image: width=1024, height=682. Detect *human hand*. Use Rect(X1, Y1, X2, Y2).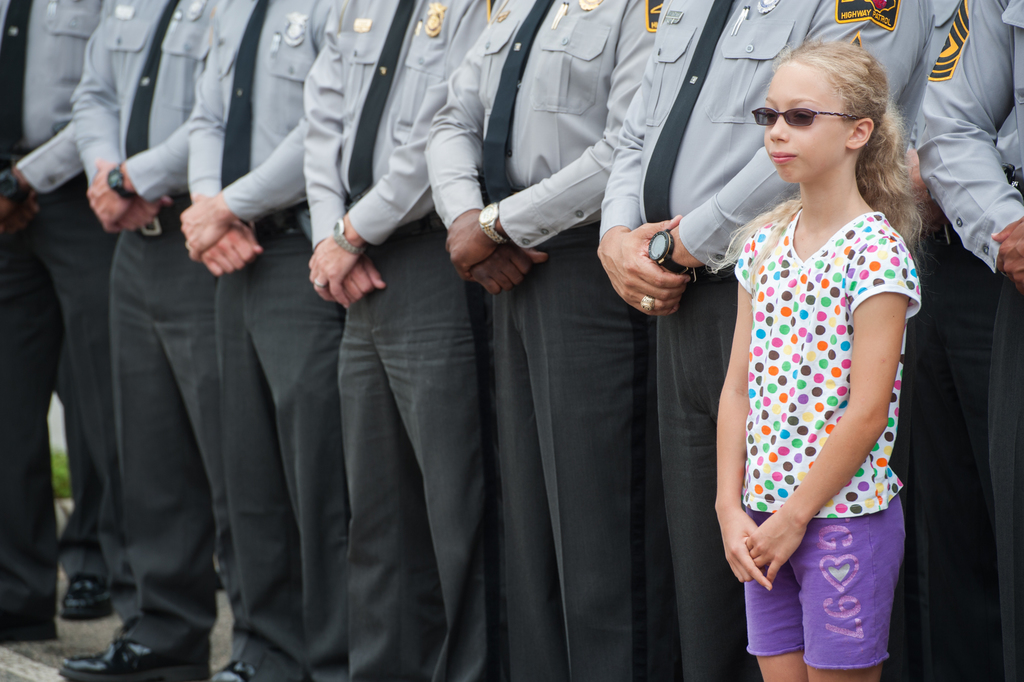
Rect(0, 177, 25, 219).
